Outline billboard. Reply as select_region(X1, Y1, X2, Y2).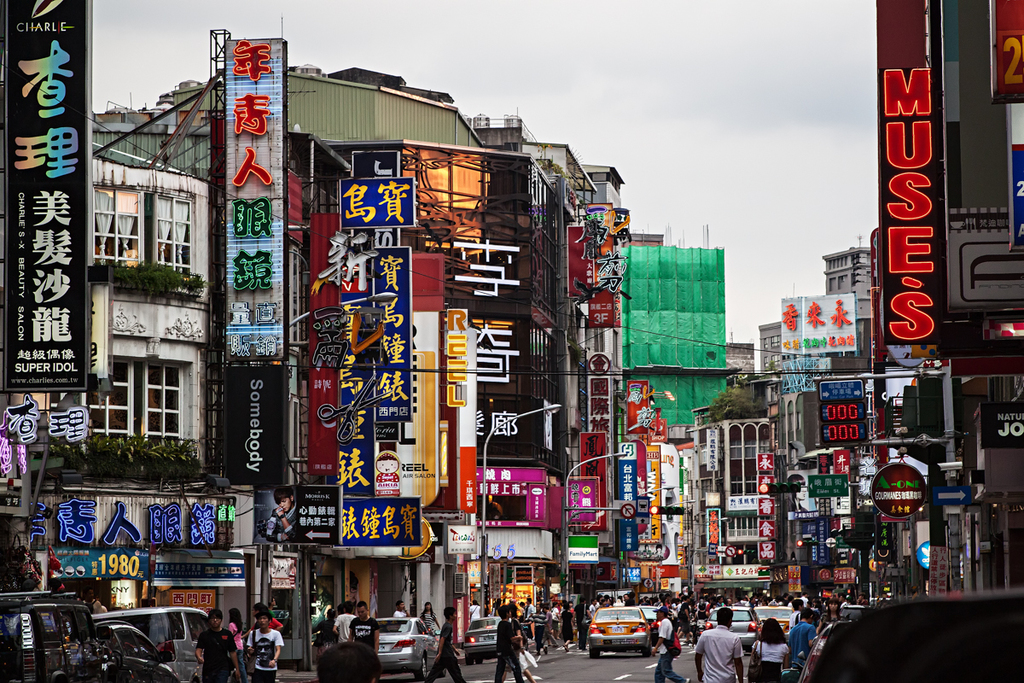
select_region(340, 495, 415, 547).
